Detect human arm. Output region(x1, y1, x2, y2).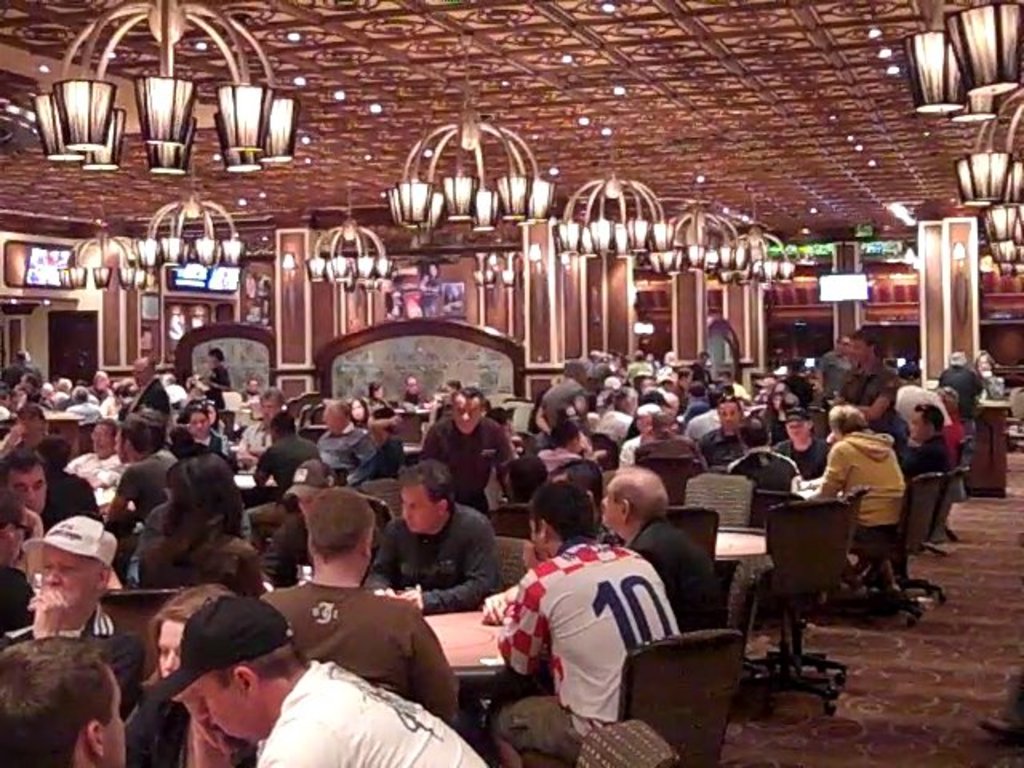
region(86, 454, 126, 485).
